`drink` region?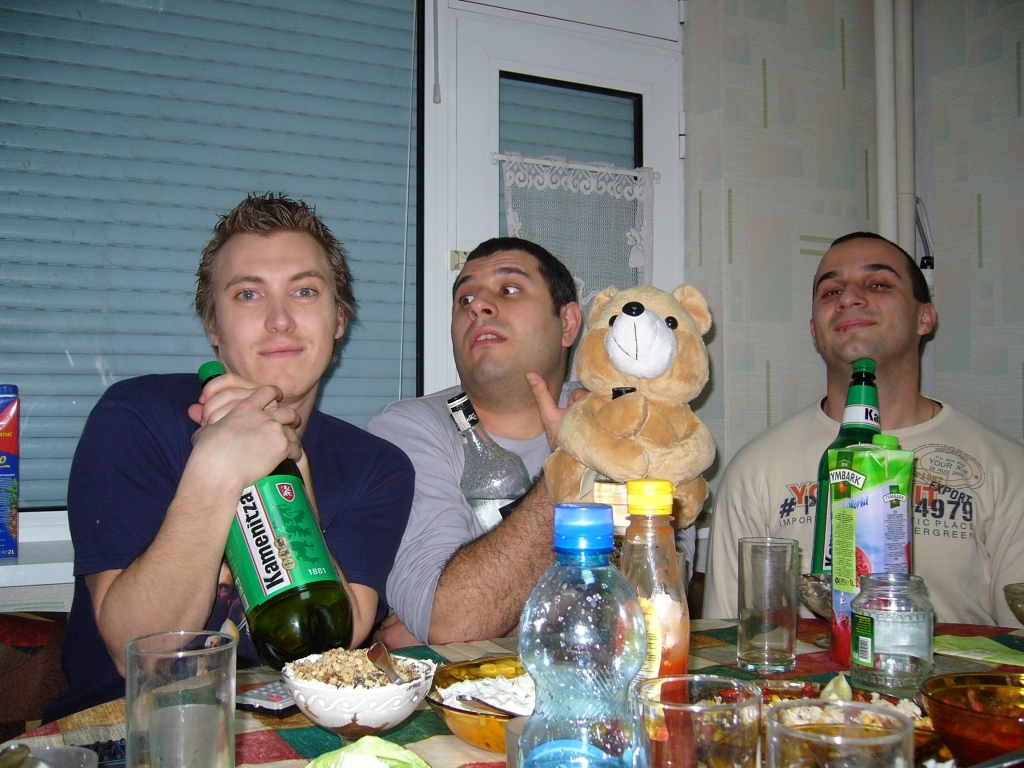
select_region(245, 601, 352, 668)
